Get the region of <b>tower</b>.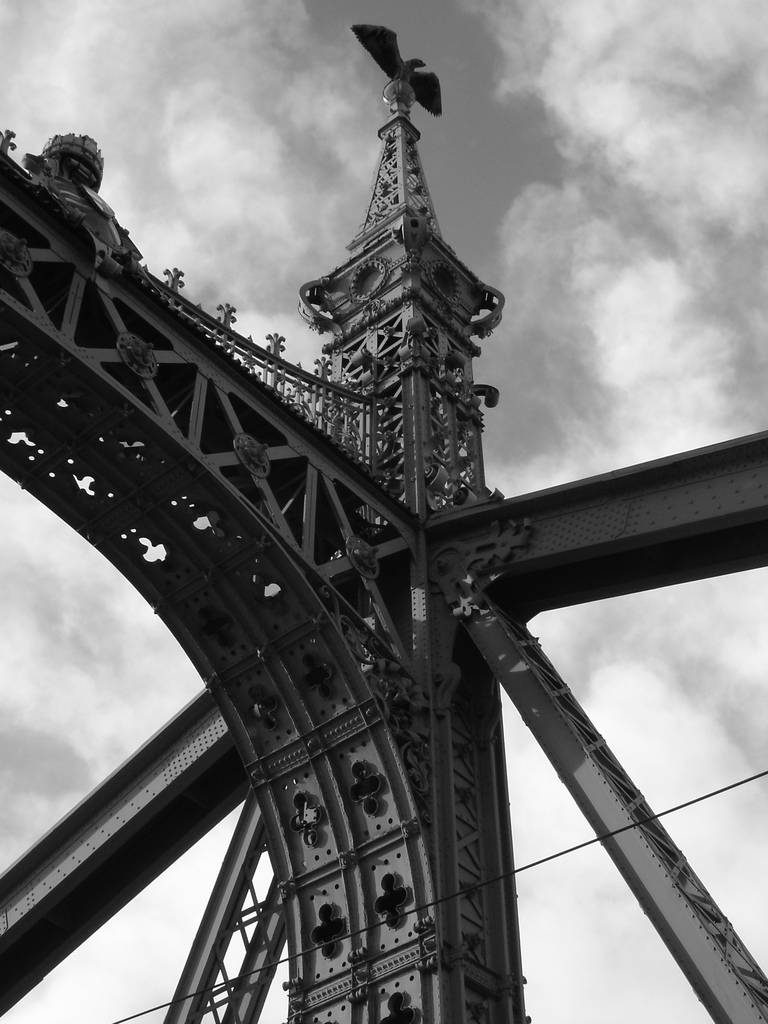
bbox=[0, 76, 767, 1016].
